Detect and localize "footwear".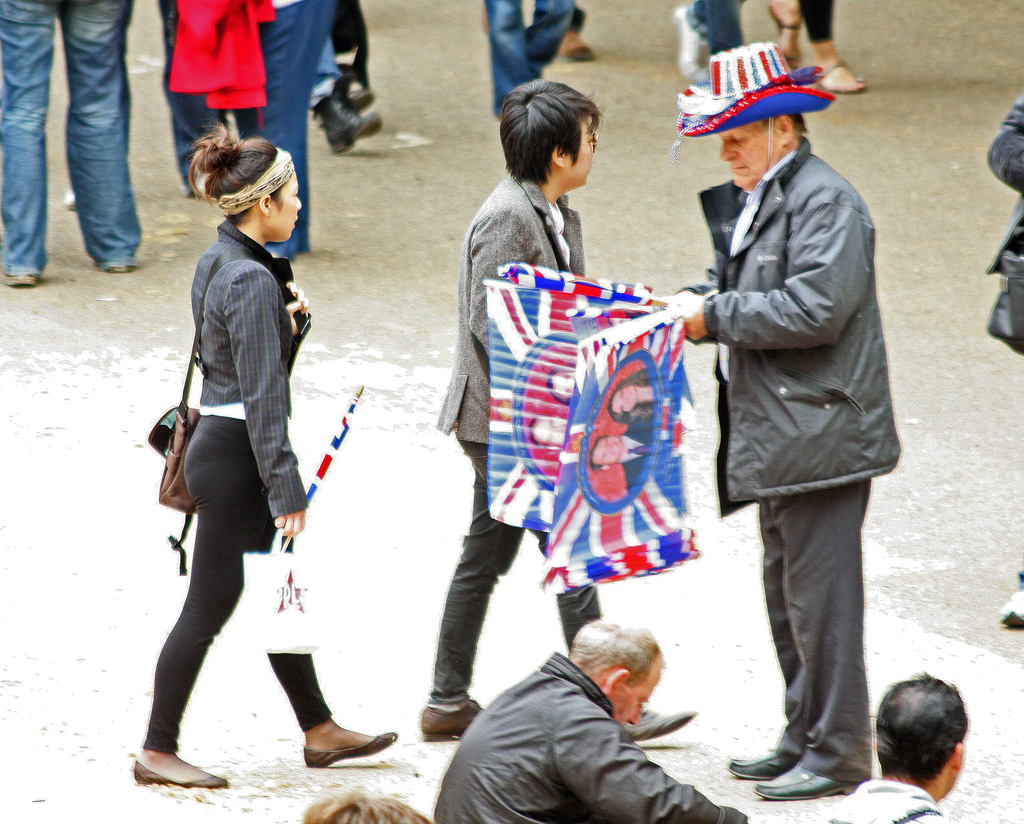
Localized at detection(307, 727, 399, 767).
